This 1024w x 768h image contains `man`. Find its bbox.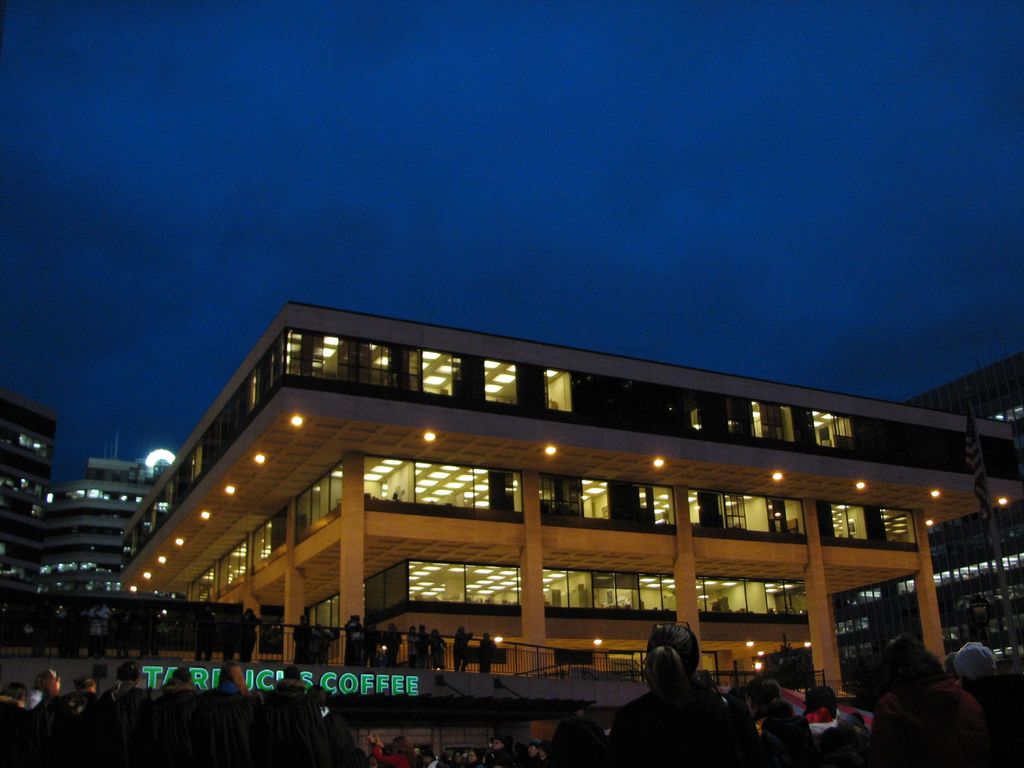
[97,663,147,719].
